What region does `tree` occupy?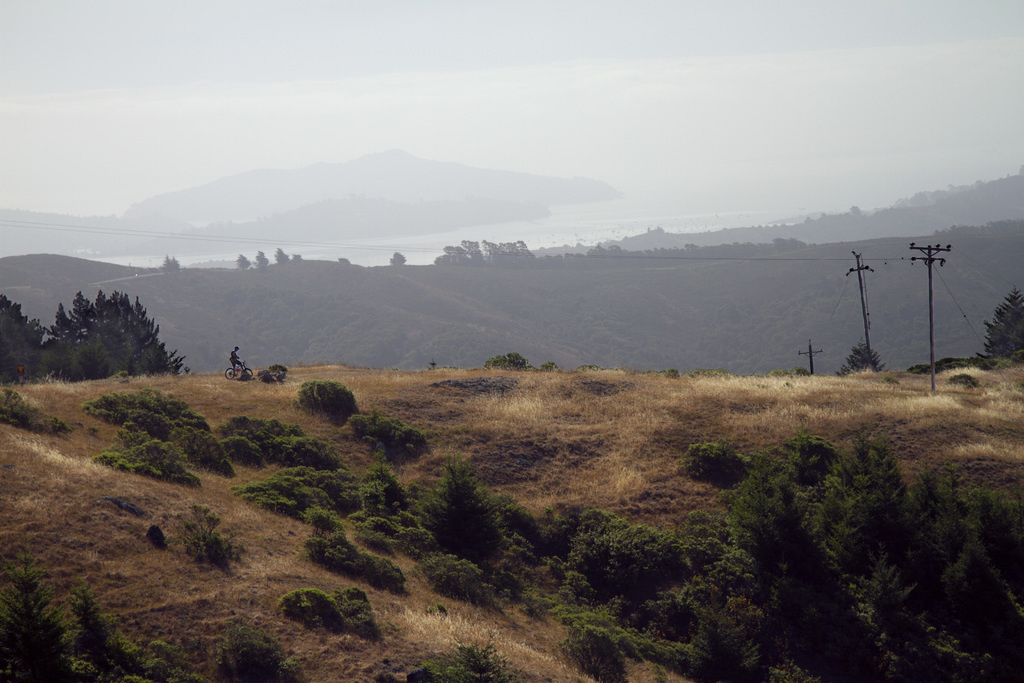
bbox=[387, 250, 406, 268].
